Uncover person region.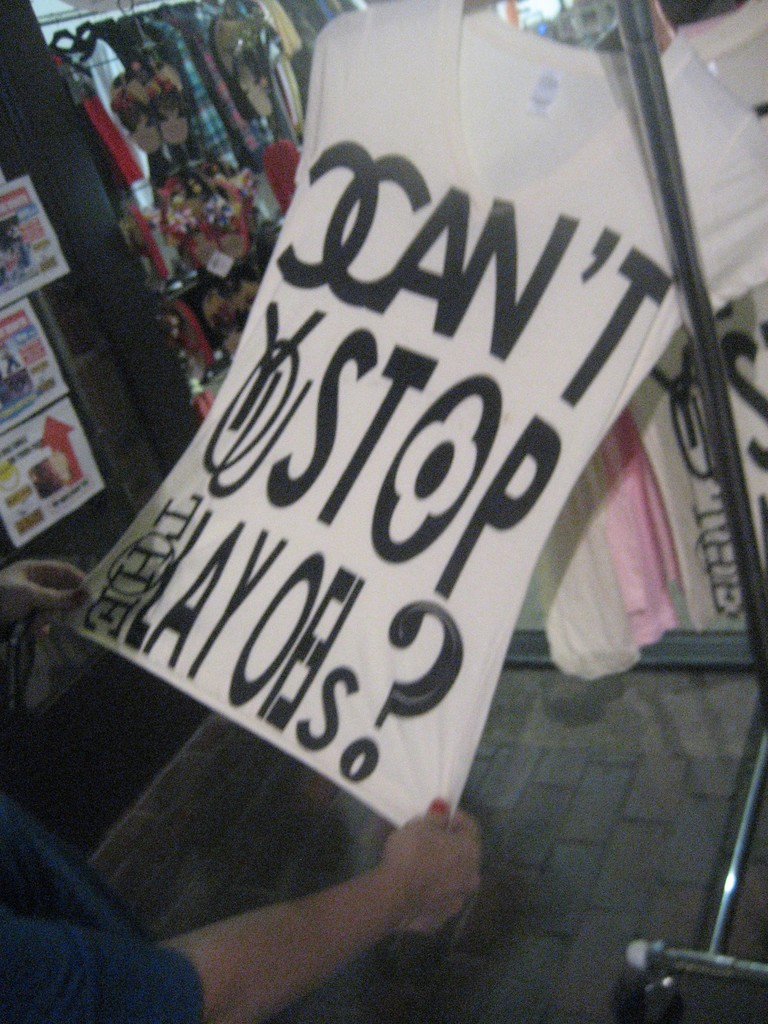
Uncovered: x1=0, y1=556, x2=488, y2=1020.
